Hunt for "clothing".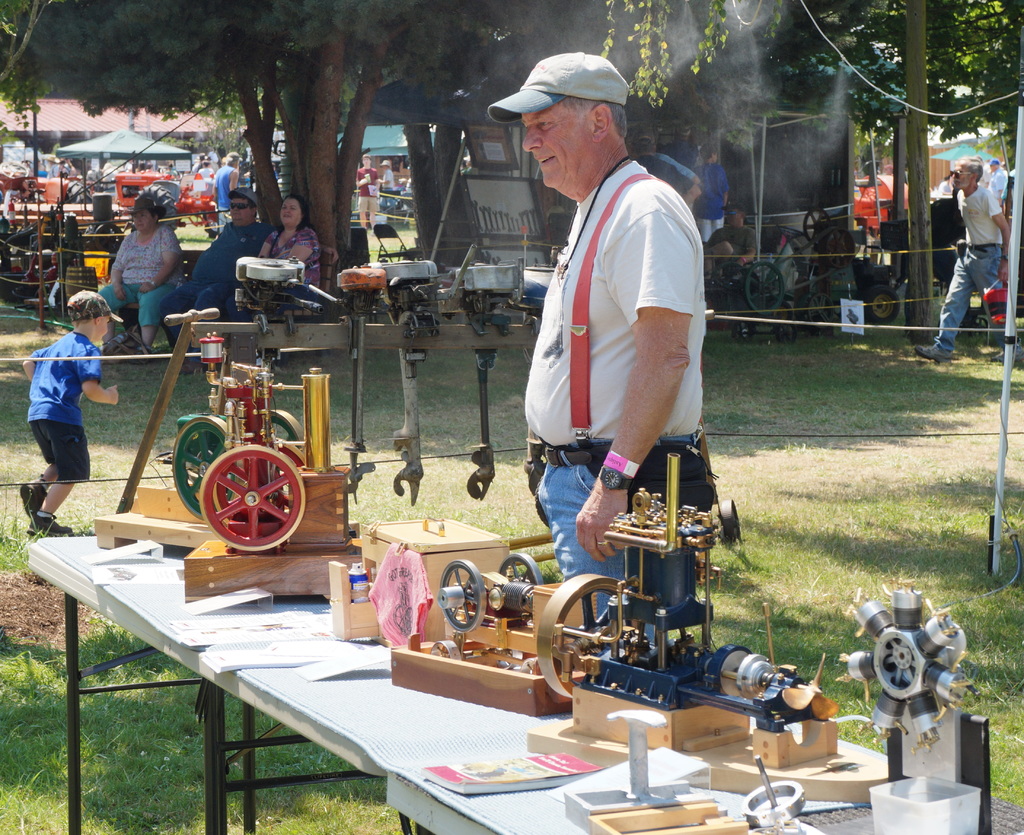
Hunted down at <region>157, 218, 275, 367</region>.
